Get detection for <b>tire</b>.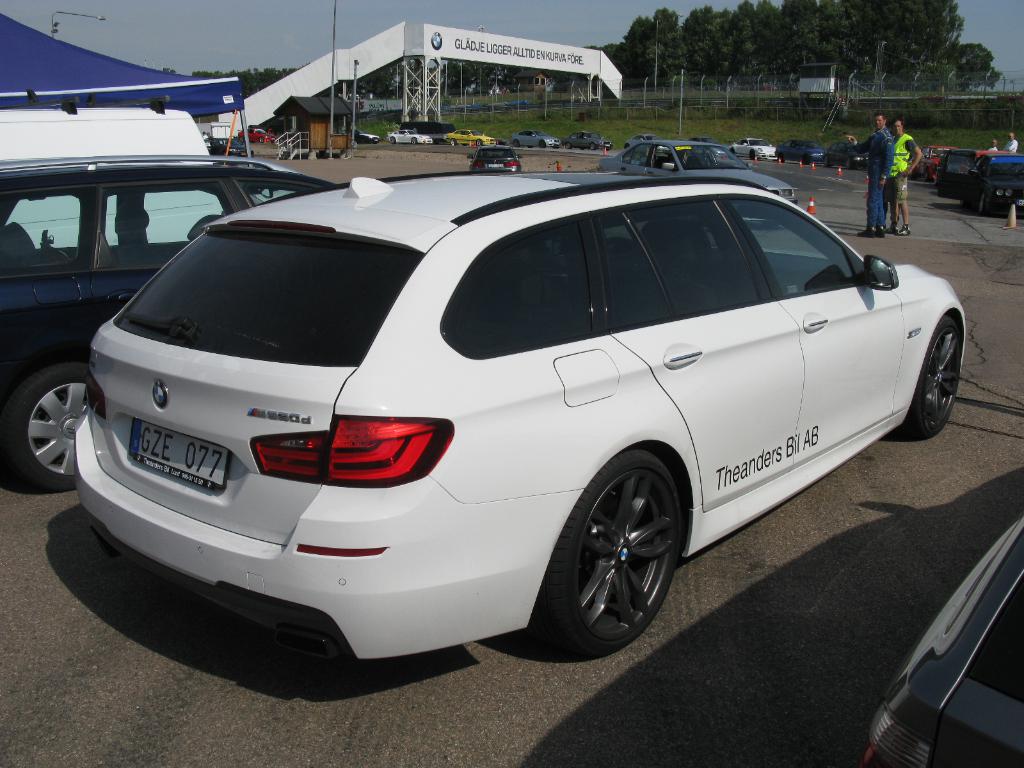
Detection: [388, 135, 397, 143].
